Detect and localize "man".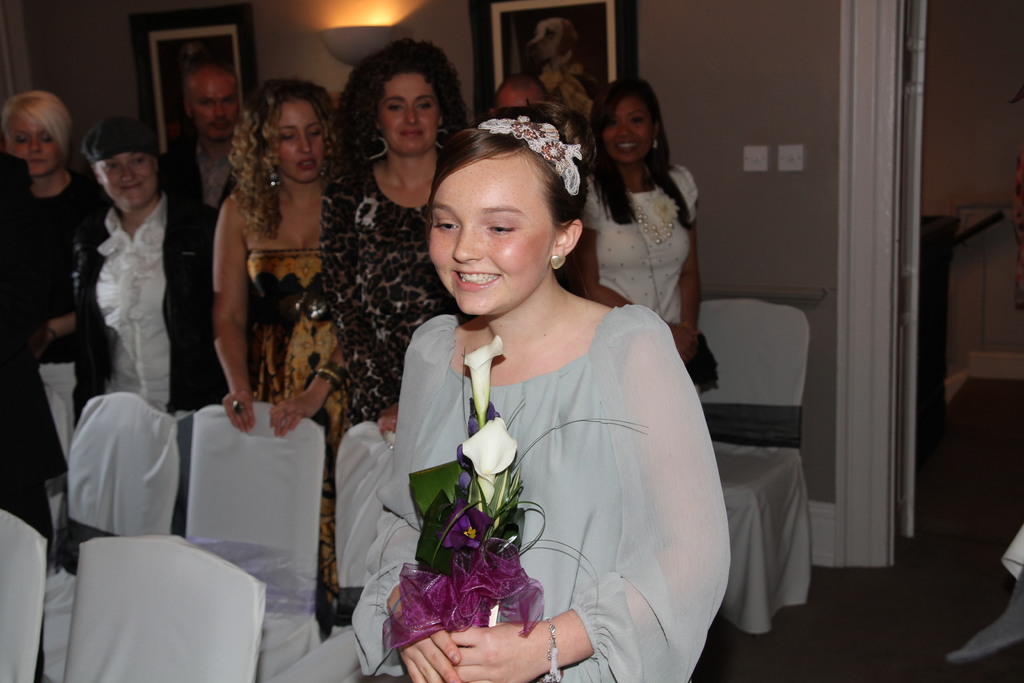
Localized at 166/63/255/210.
